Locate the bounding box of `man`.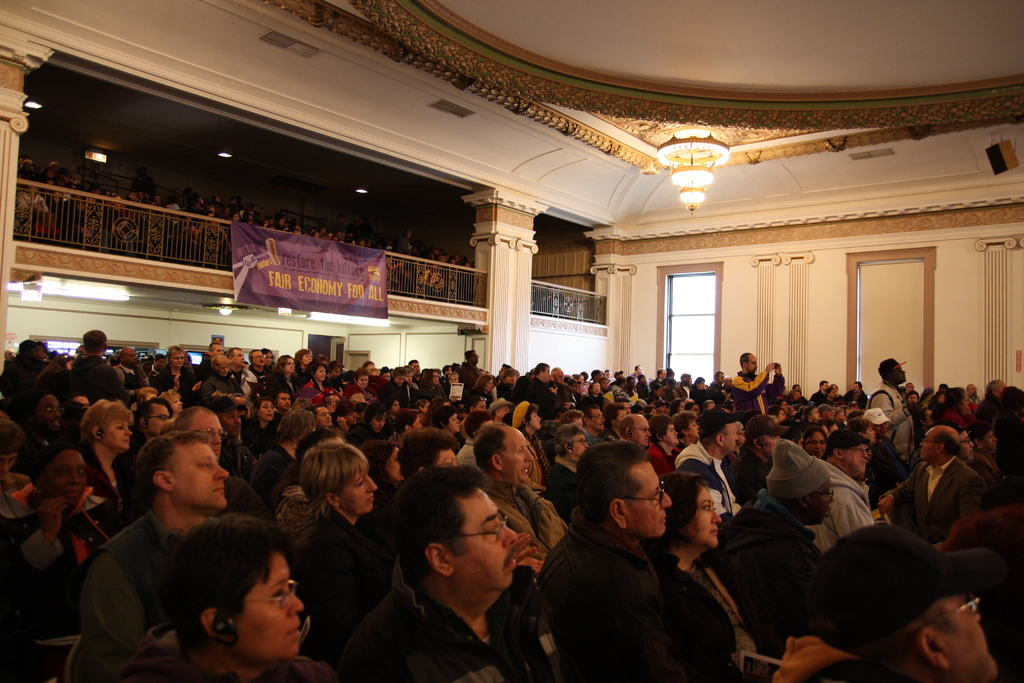
Bounding box: <bbox>22, 390, 64, 461</bbox>.
